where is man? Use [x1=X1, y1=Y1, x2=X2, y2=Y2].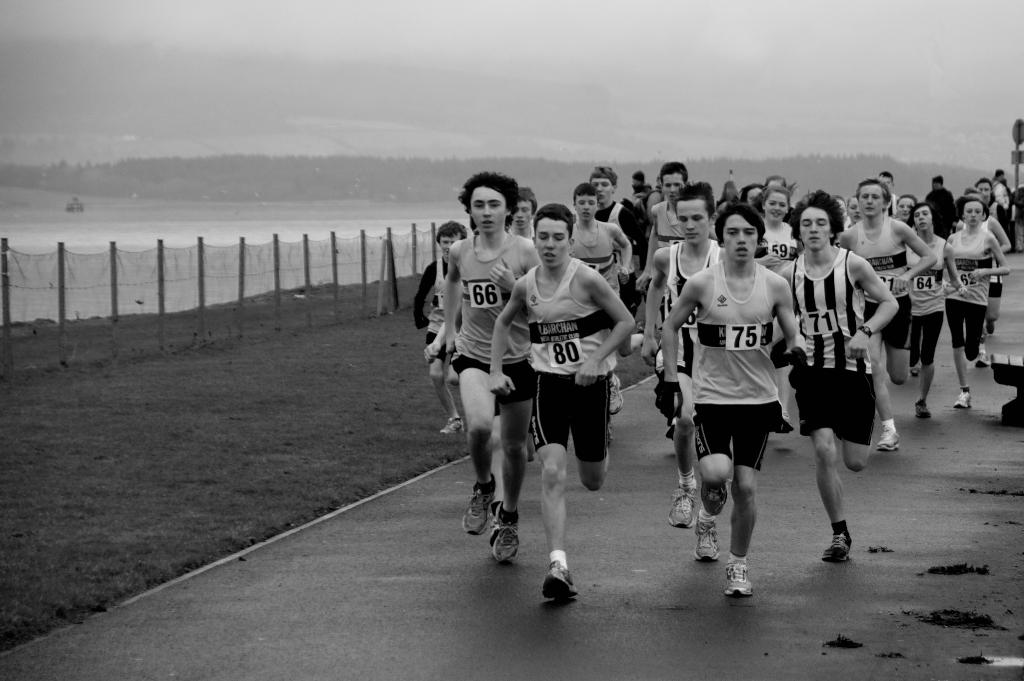
[x1=475, y1=199, x2=637, y2=599].
